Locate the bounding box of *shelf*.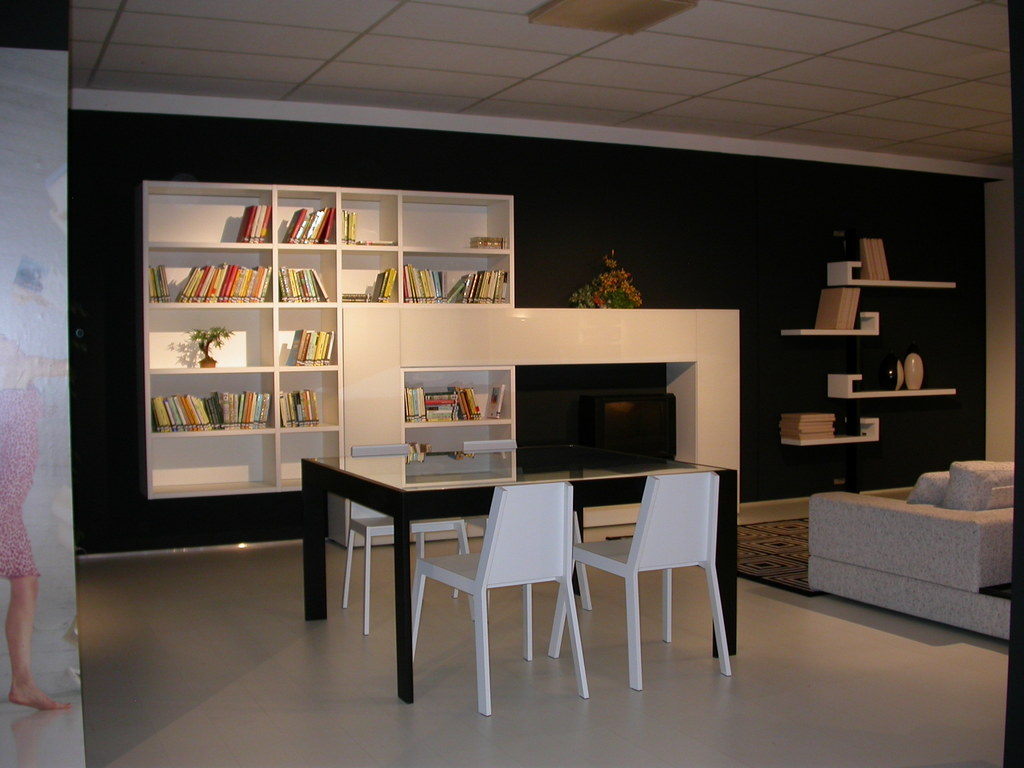
Bounding box: select_region(278, 365, 344, 430).
